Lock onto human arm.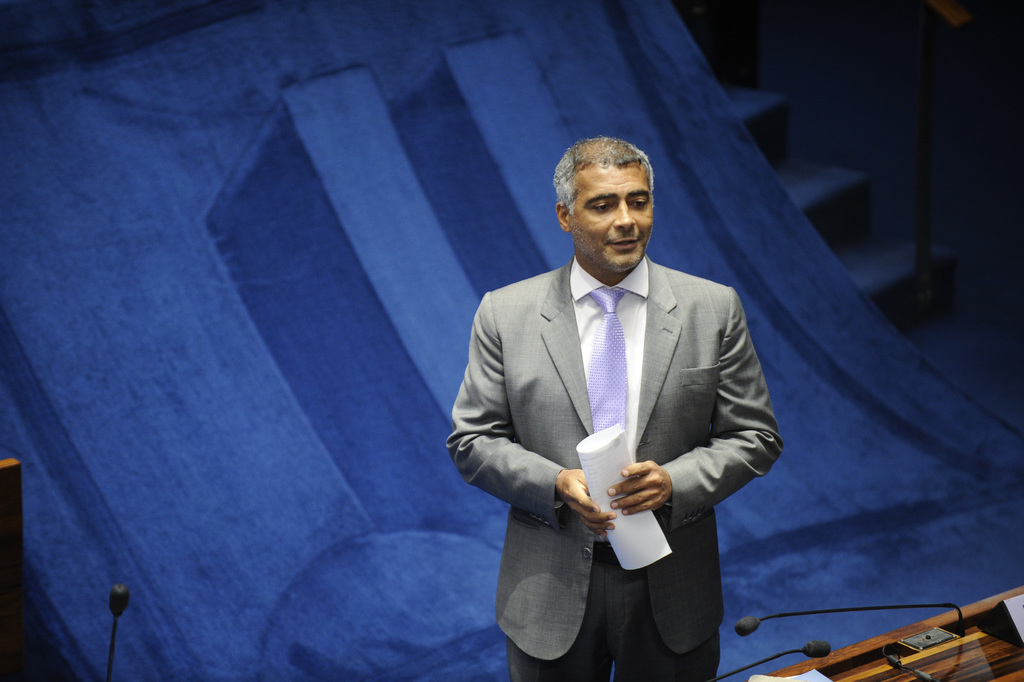
Locked: [left=443, top=305, right=620, bottom=535].
